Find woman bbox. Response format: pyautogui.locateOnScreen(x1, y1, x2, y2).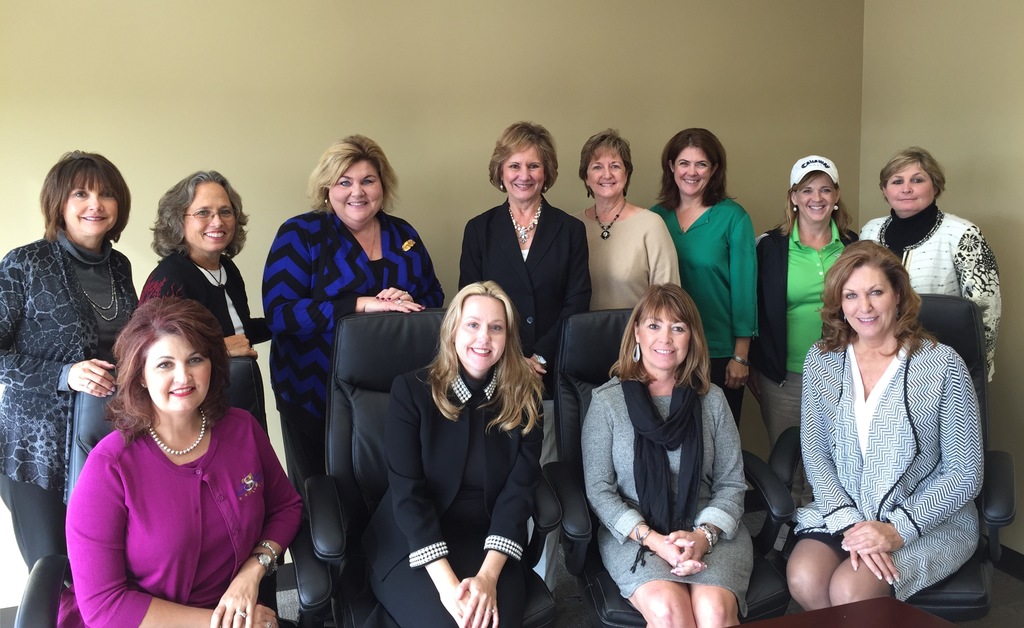
pyautogui.locateOnScreen(0, 149, 145, 576).
